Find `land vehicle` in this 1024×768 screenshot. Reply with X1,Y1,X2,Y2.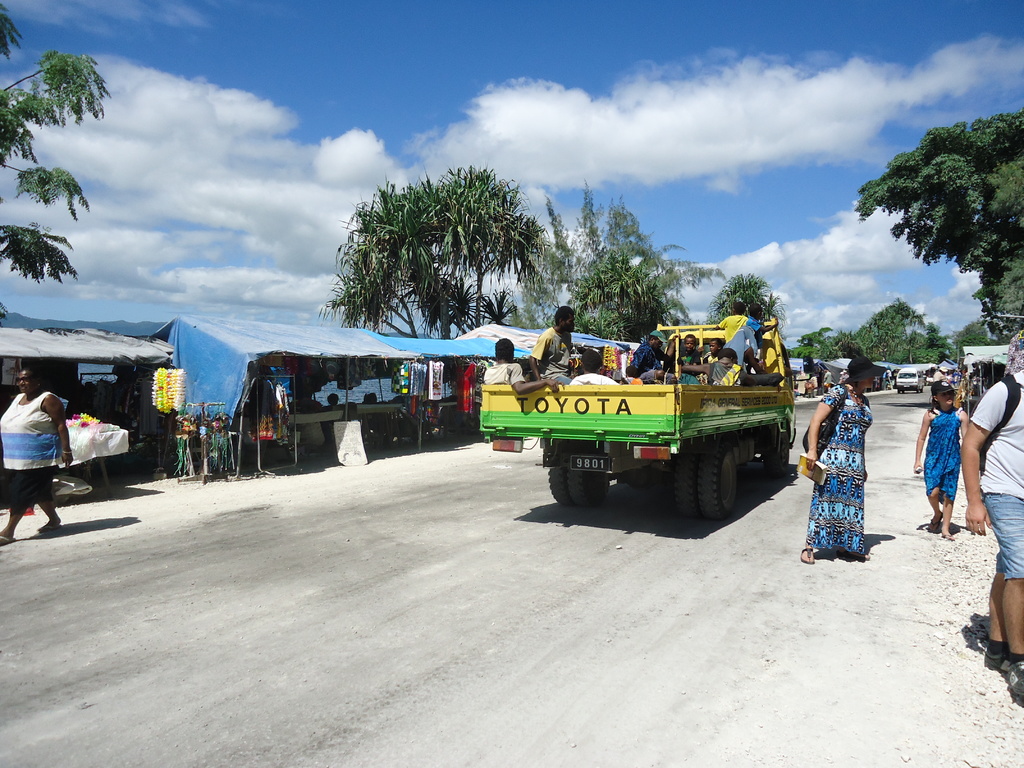
505,320,809,529.
